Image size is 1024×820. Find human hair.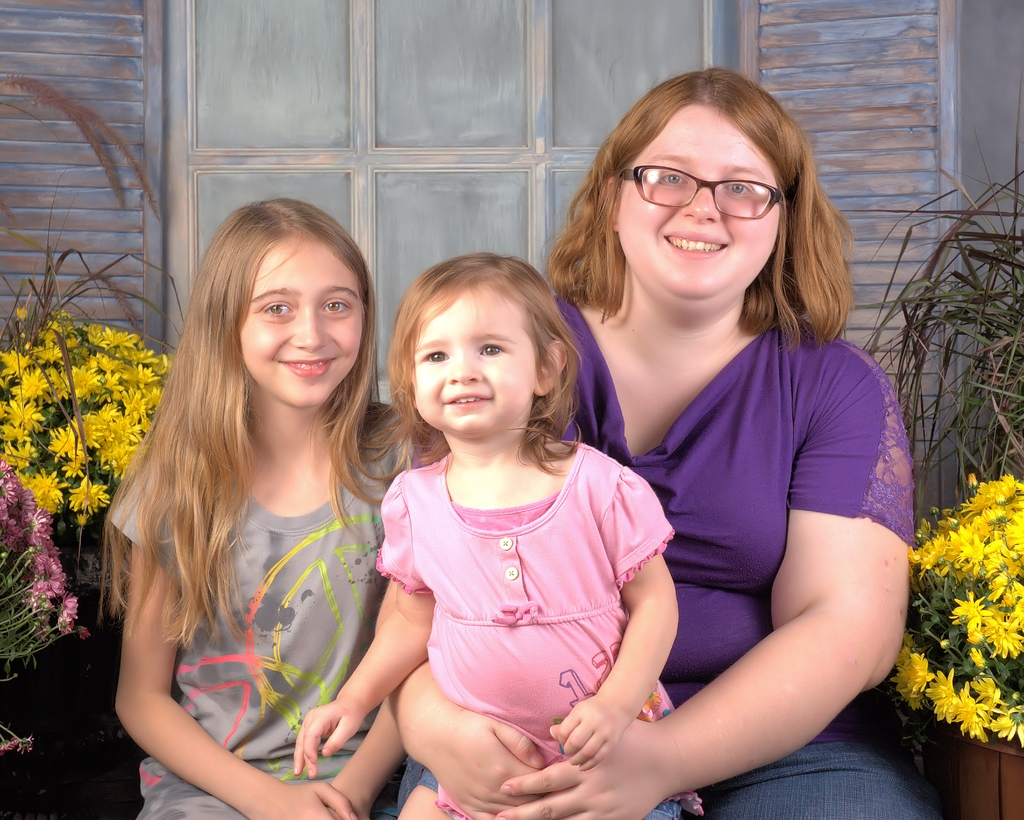
x1=104, y1=197, x2=404, y2=652.
